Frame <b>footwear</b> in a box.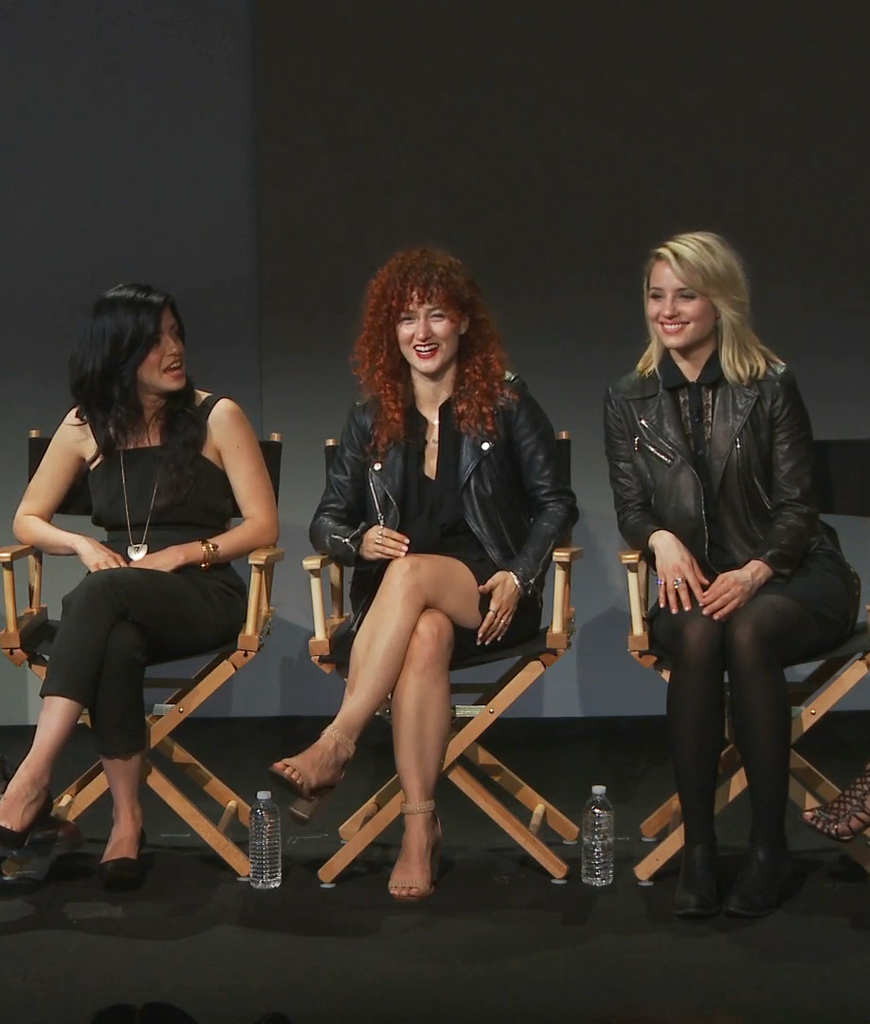
(375, 800, 433, 896).
